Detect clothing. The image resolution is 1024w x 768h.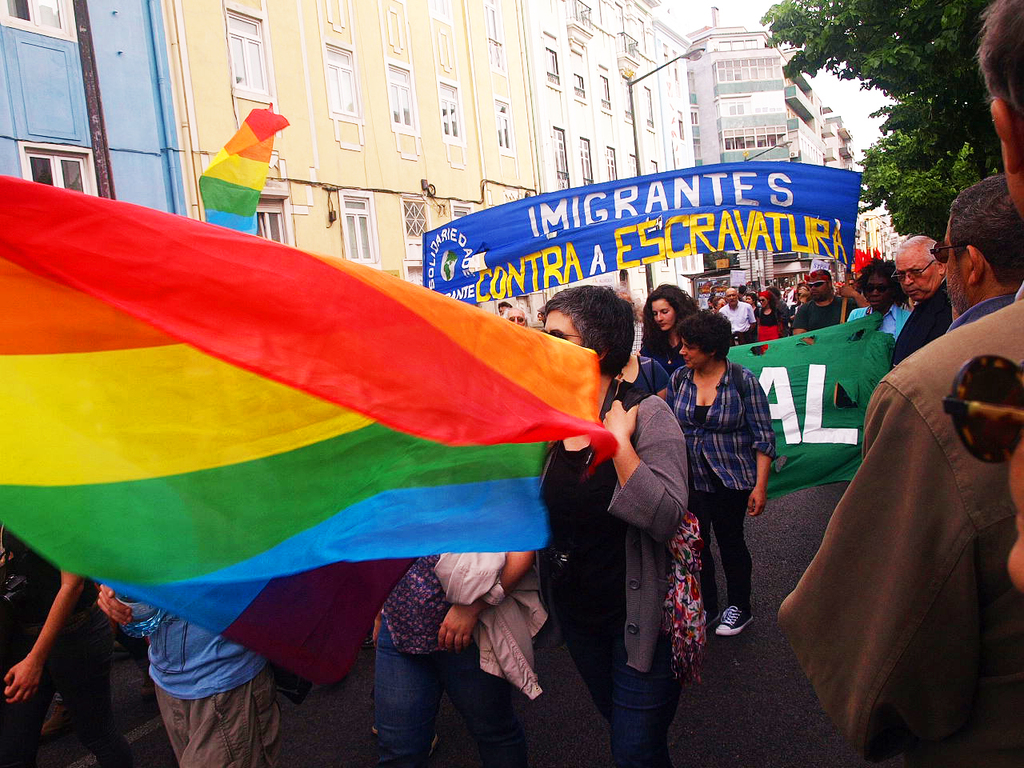
667,367,775,622.
